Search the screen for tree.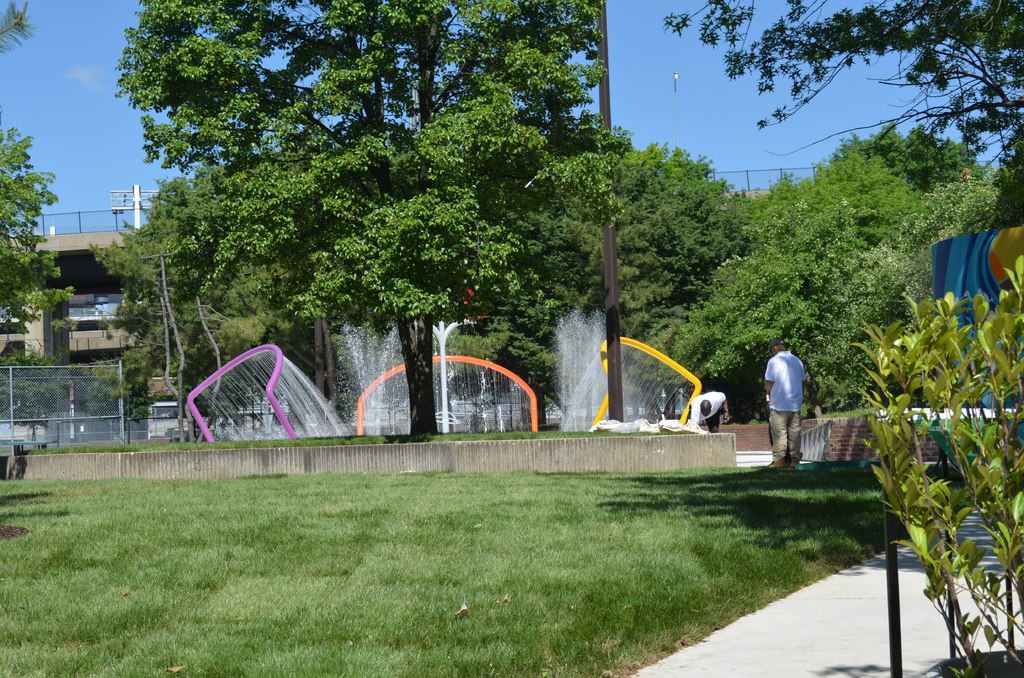
Found at {"left": 99, "top": 6, "right": 760, "bottom": 462}.
